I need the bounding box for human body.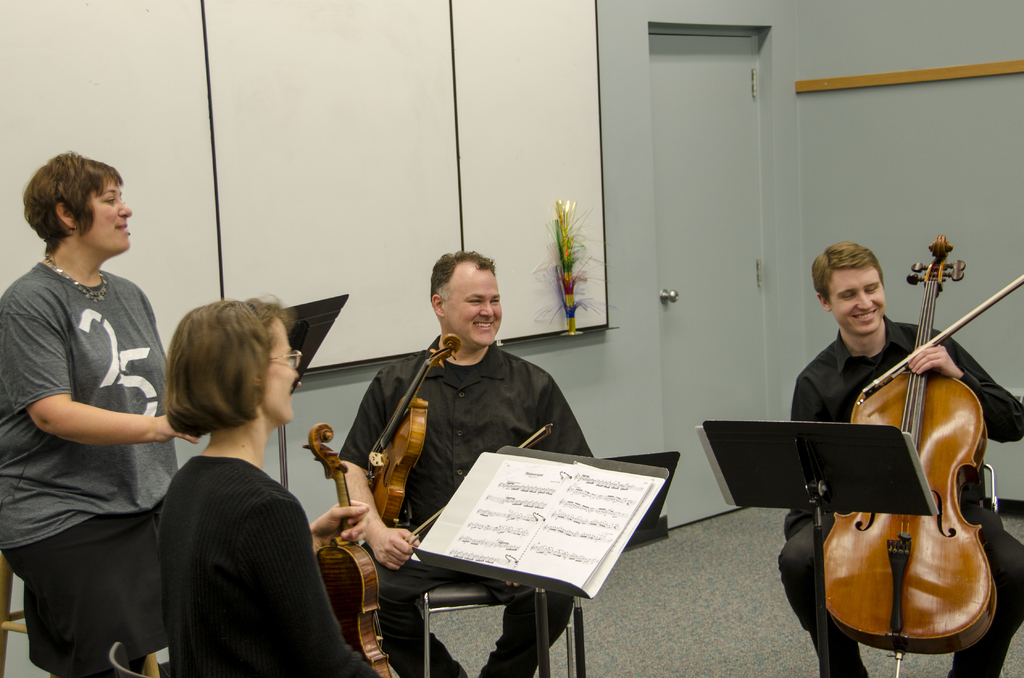
Here it is: [x1=340, y1=247, x2=596, y2=677].
